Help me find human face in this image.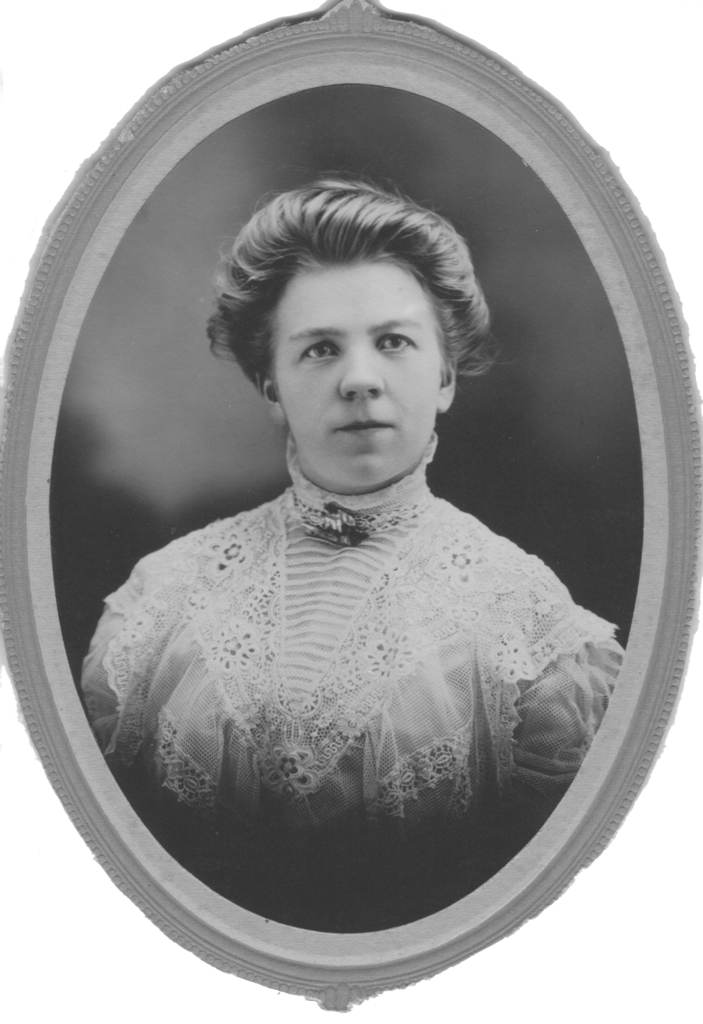
Found it: [272,262,450,484].
